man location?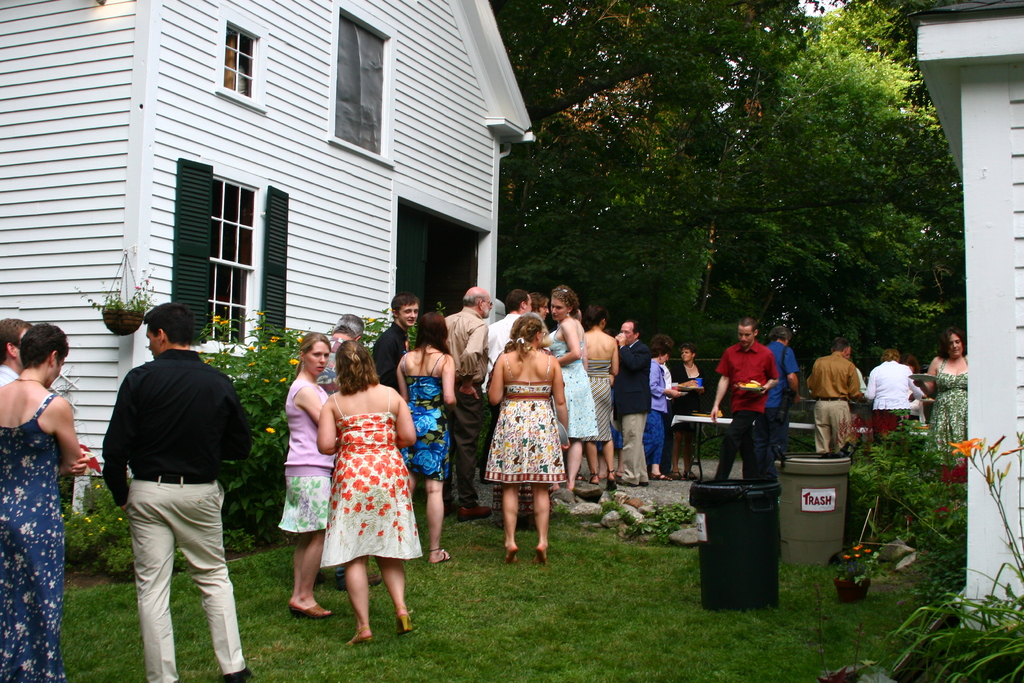
locate(804, 341, 865, 458)
